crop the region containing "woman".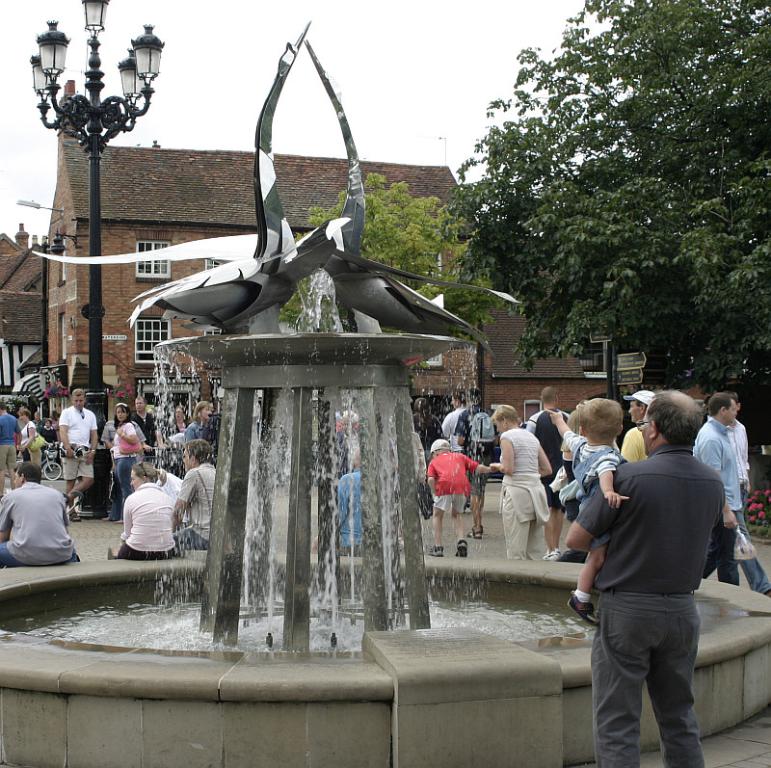
Crop region: [488,406,552,557].
